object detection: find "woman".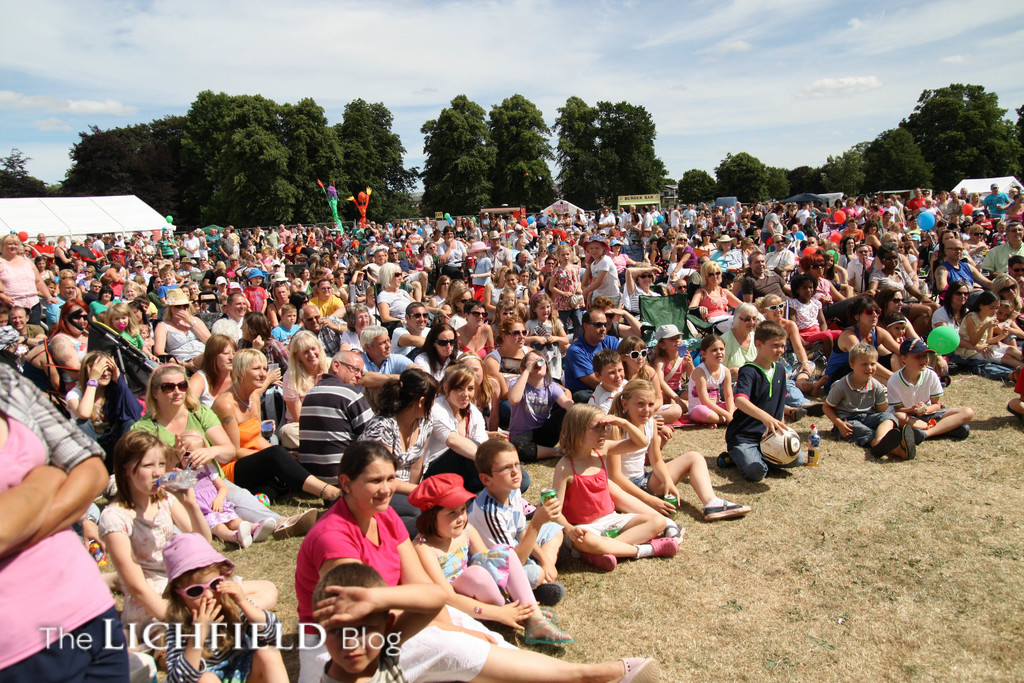
(0,352,127,682).
